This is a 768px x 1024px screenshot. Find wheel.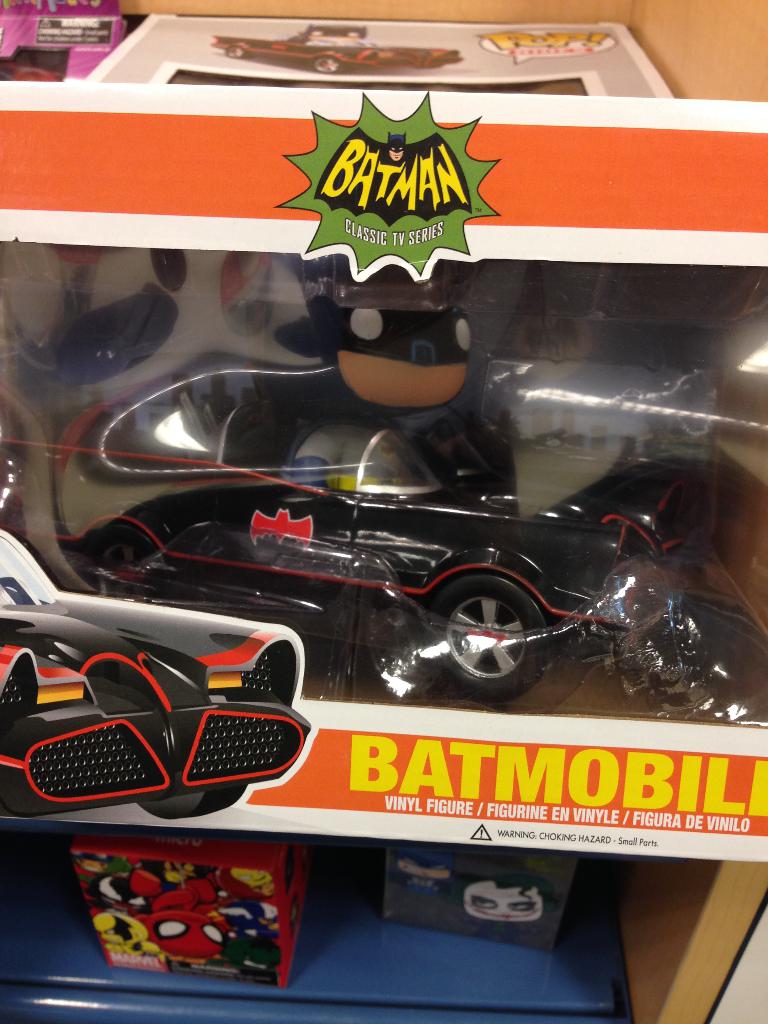
Bounding box: crop(86, 533, 153, 601).
